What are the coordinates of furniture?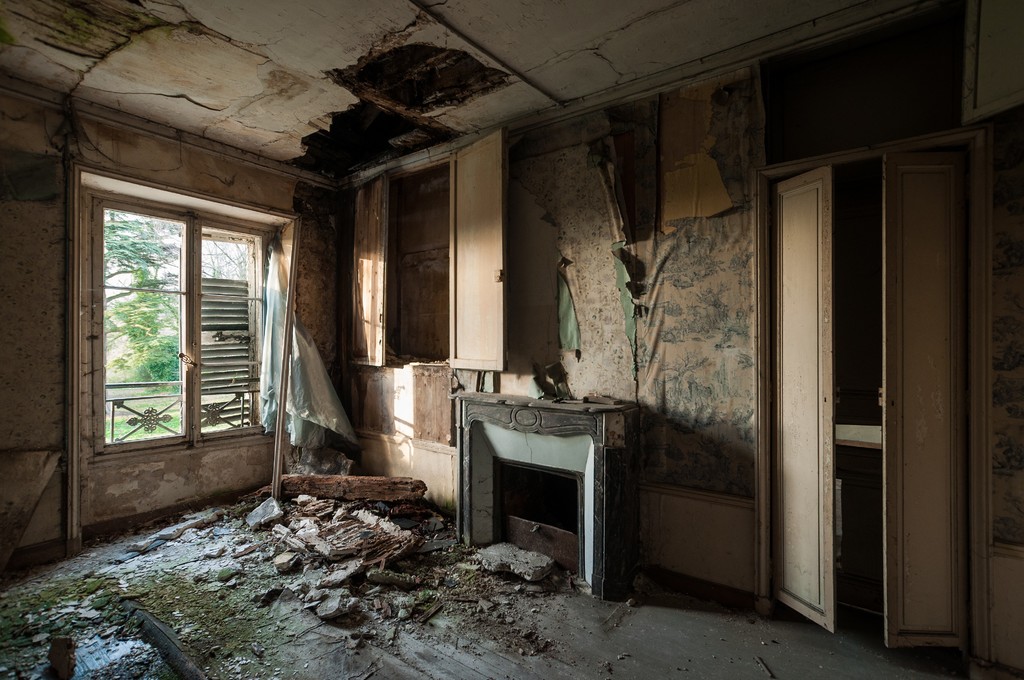
box=[351, 127, 506, 372].
